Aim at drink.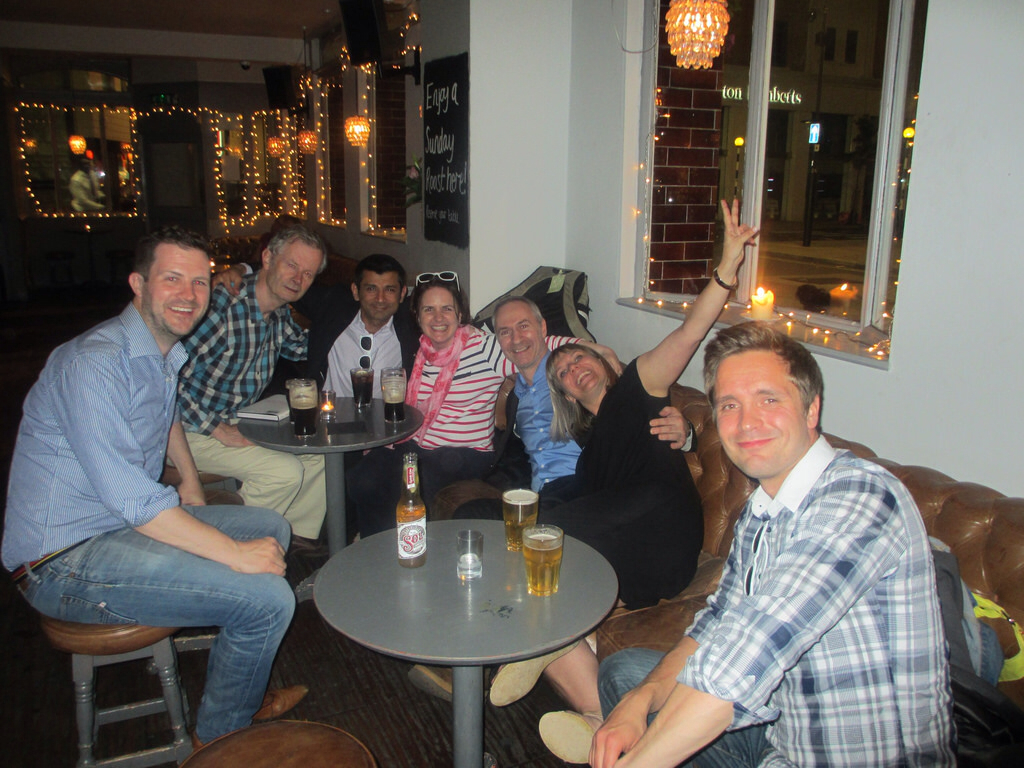
Aimed at <bbox>349, 371, 374, 408</bbox>.
